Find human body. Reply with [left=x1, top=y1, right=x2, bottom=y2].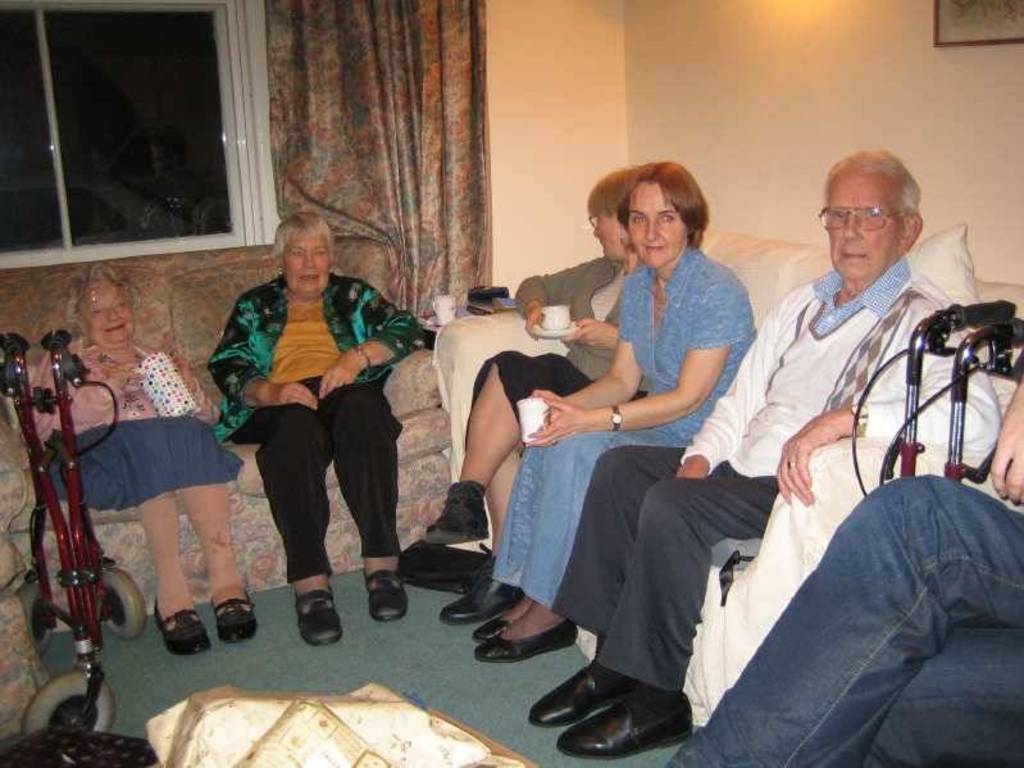
[left=664, top=387, right=1023, bottom=767].
